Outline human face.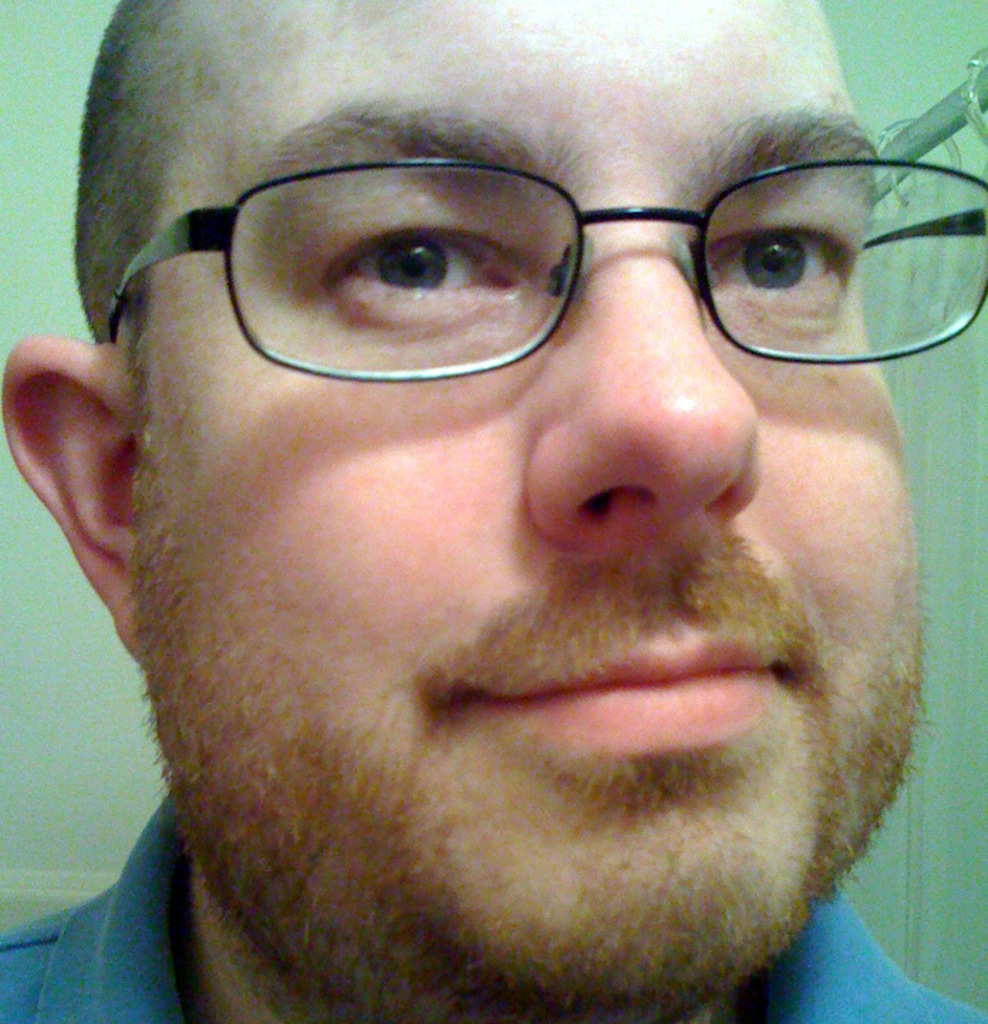
Outline: <box>129,0,928,1004</box>.
